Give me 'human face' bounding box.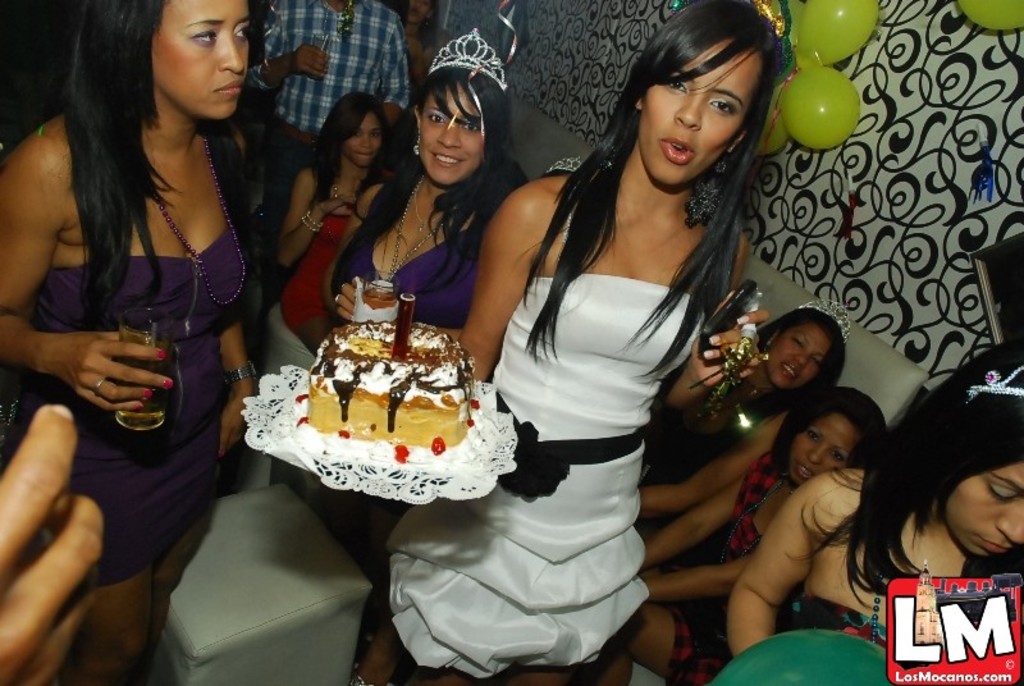
351:110:385:160.
